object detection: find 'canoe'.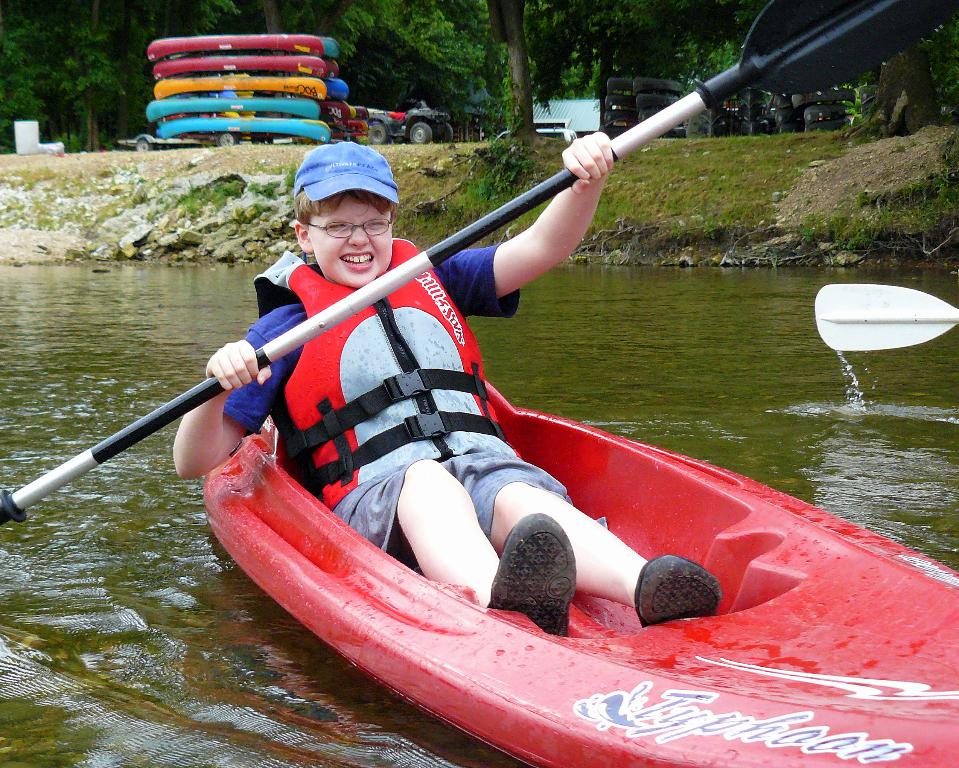
[145, 34, 324, 62].
